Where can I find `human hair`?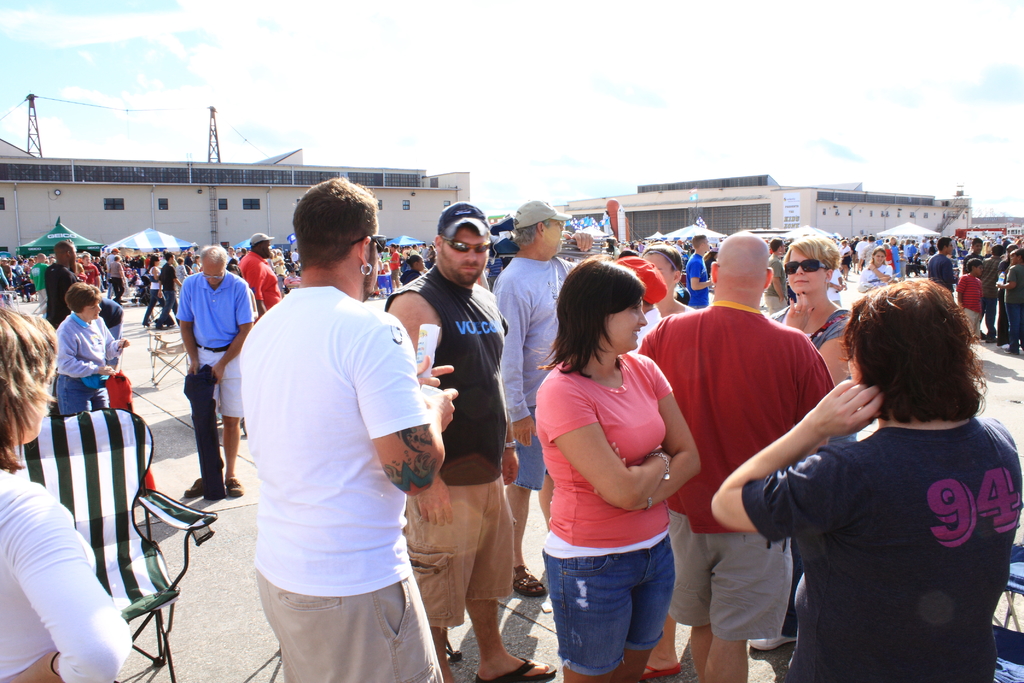
You can find it at <box>410,251,422,269</box>.
